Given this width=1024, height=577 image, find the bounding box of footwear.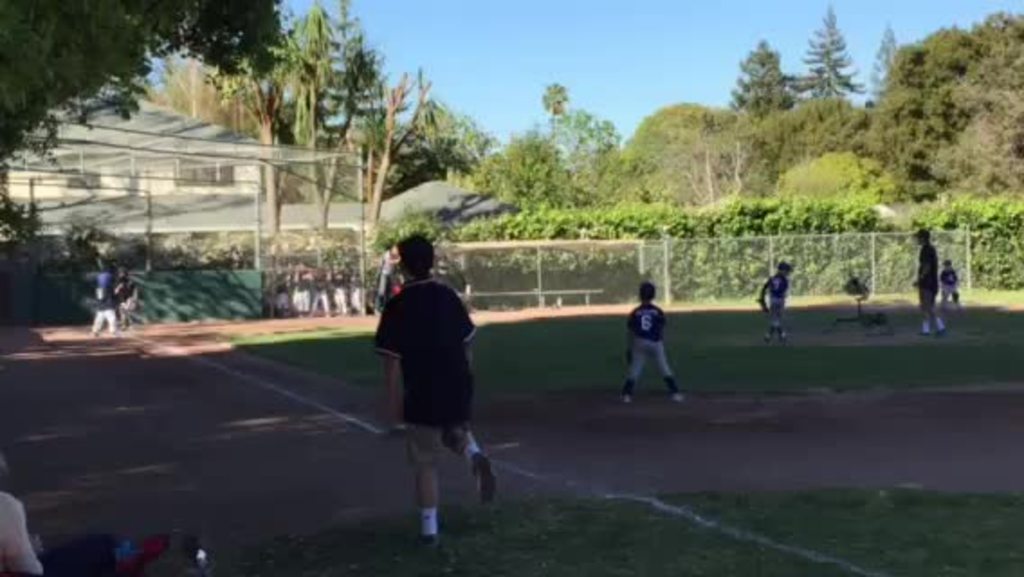
BBox(961, 307, 974, 316).
